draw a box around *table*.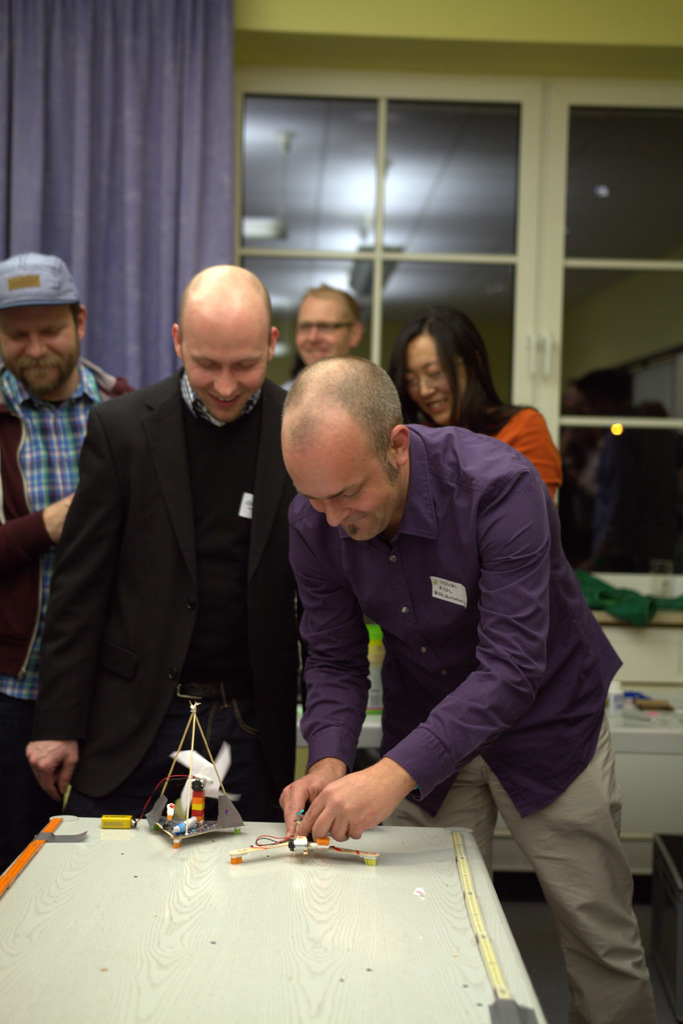
bbox=[28, 802, 474, 943].
